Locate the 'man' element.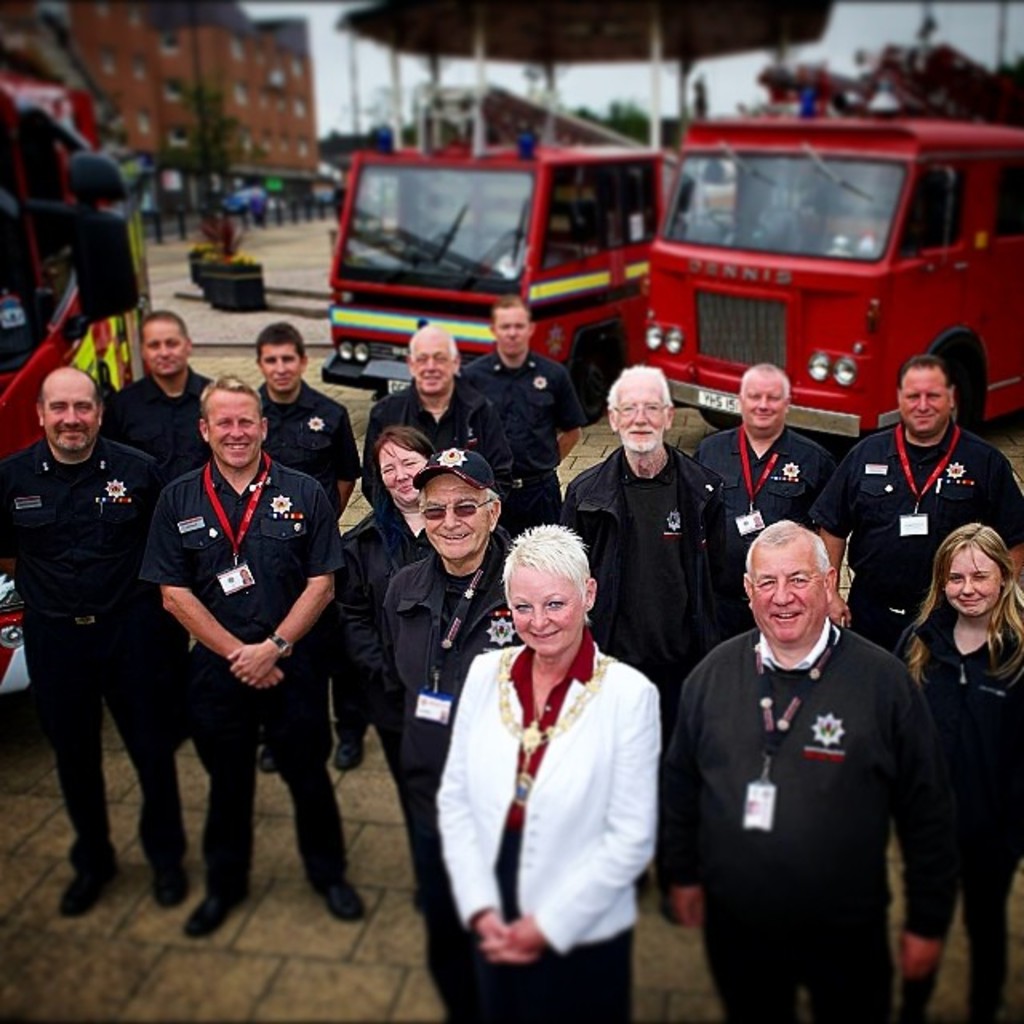
Element bbox: l=456, t=286, r=592, b=509.
